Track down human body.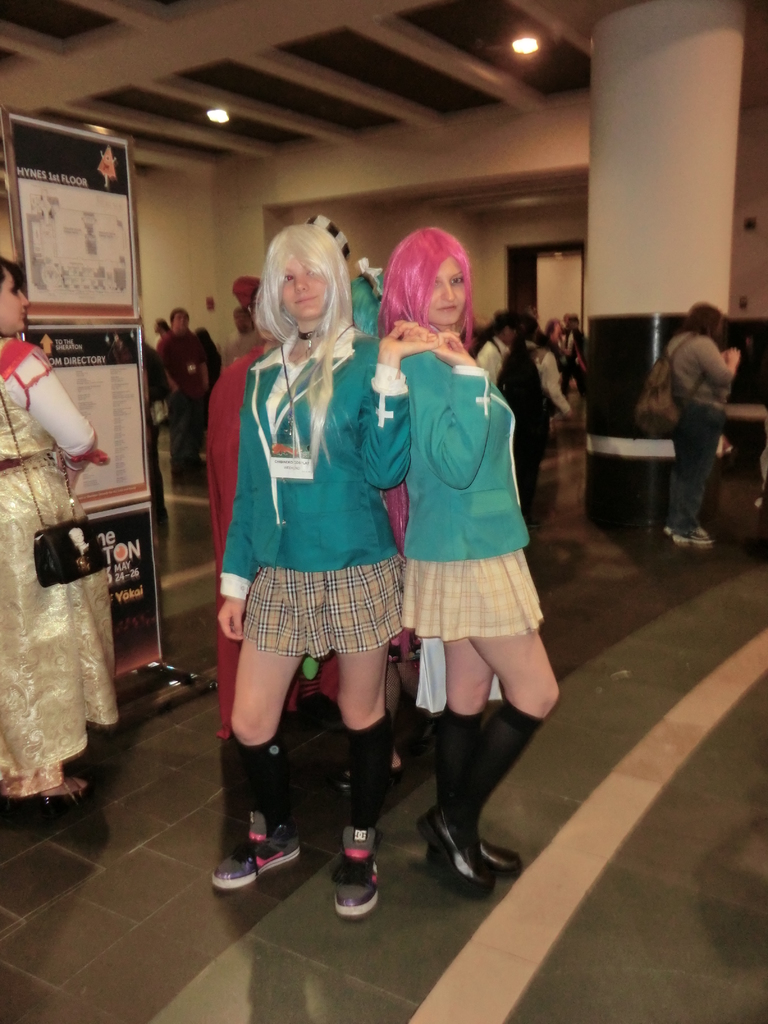
Tracked to locate(558, 329, 586, 383).
